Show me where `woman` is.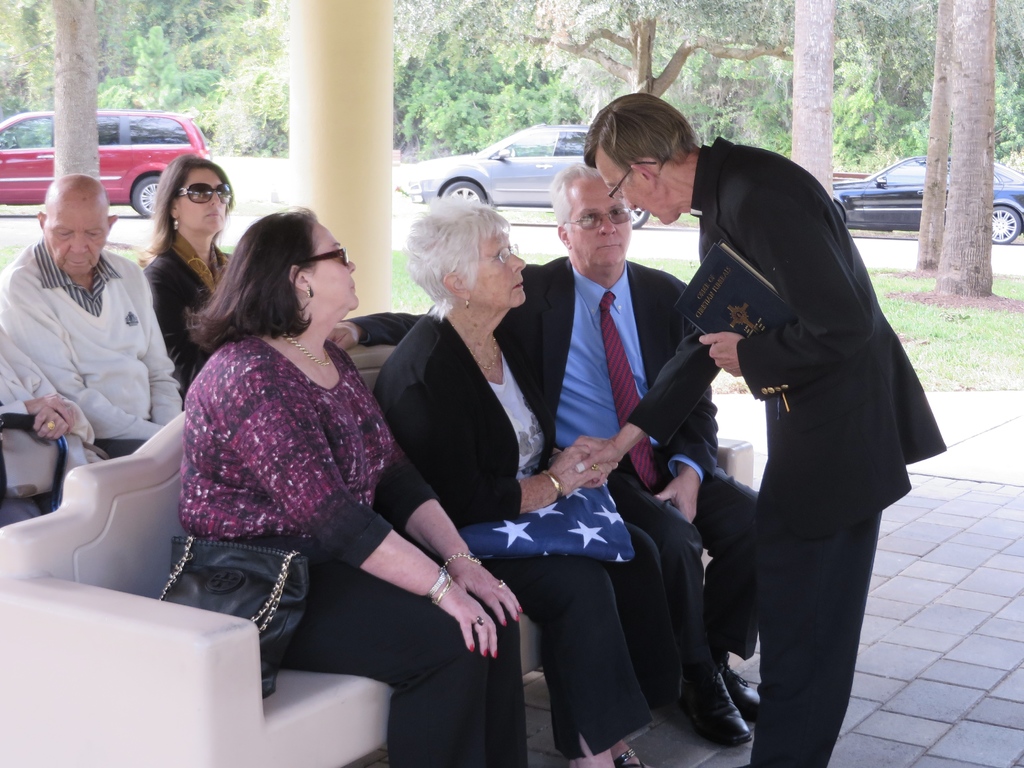
`woman` is at 144,147,237,413.
